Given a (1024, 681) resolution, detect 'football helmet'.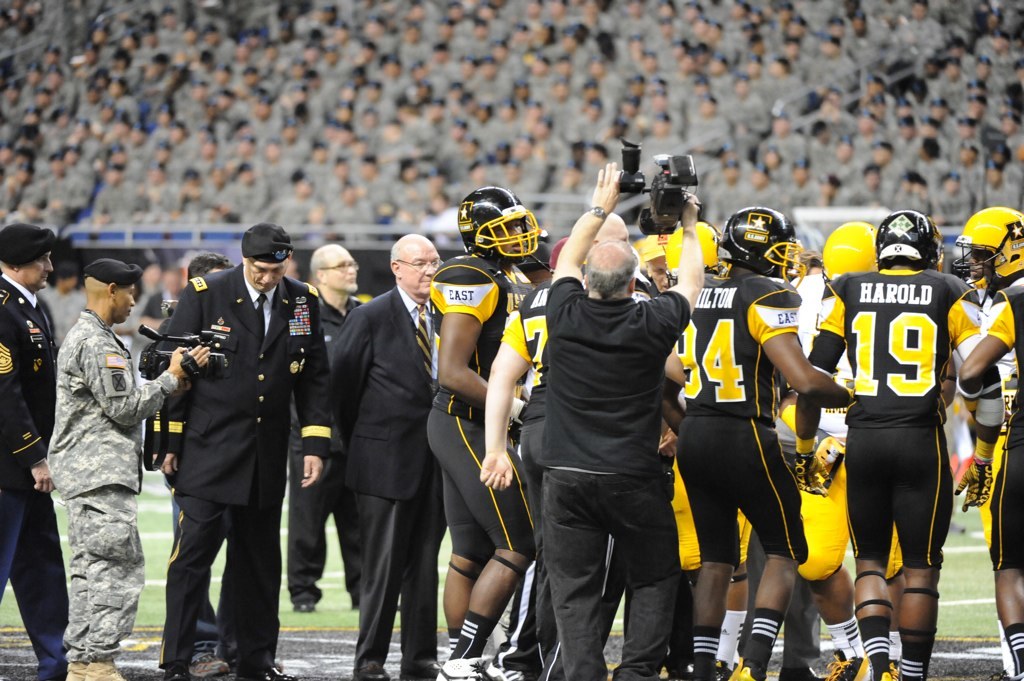
locate(666, 220, 727, 277).
